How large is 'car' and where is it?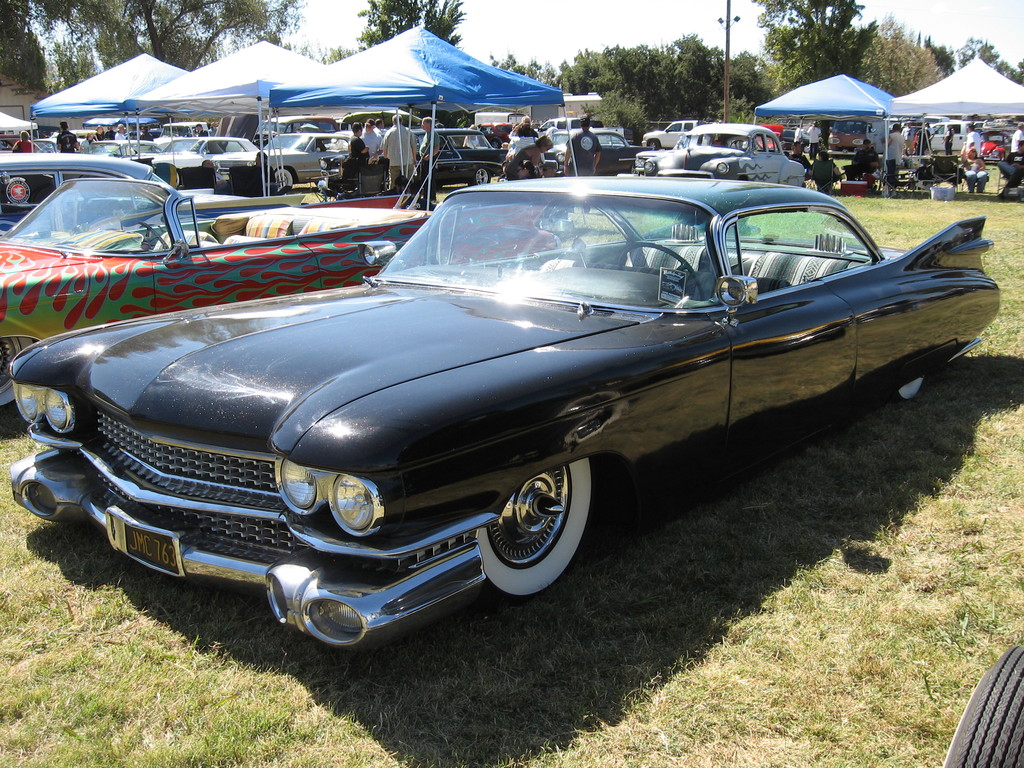
Bounding box: l=35, t=178, r=996, b=643.
